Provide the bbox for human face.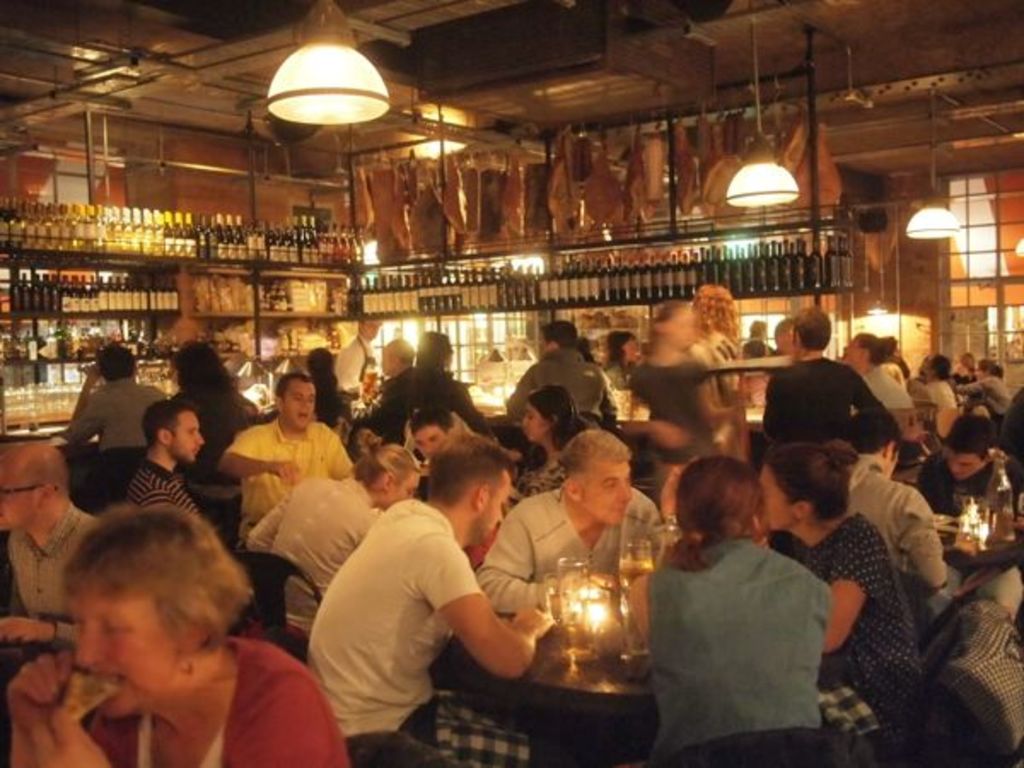
box=[531, 406, 546, 442].
